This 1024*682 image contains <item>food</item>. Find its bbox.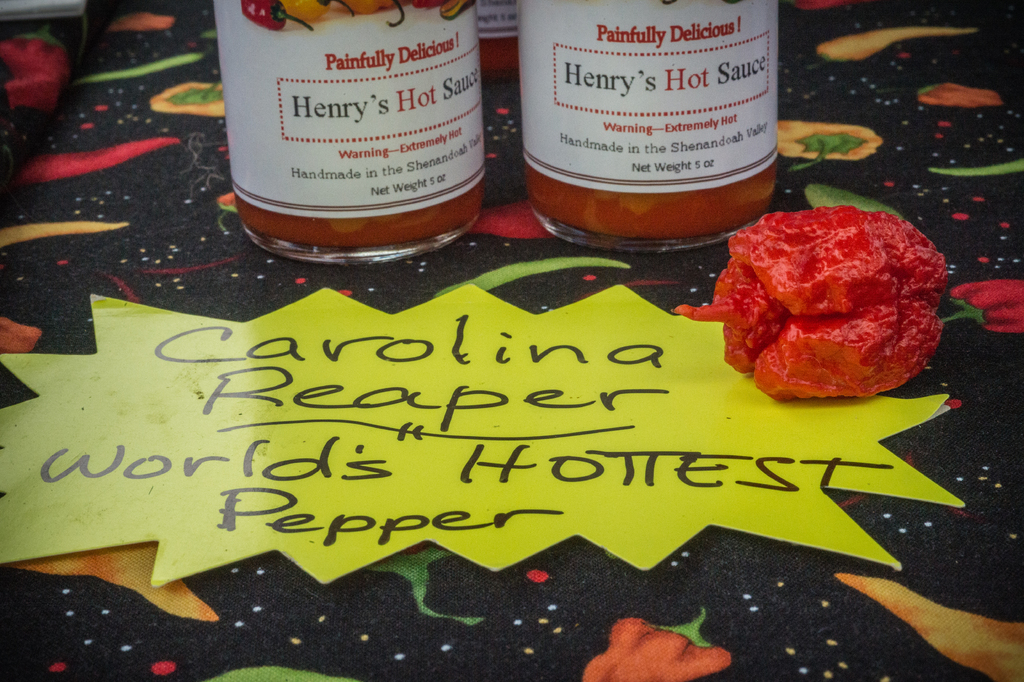
bbox(0, 18, 76, 114).
